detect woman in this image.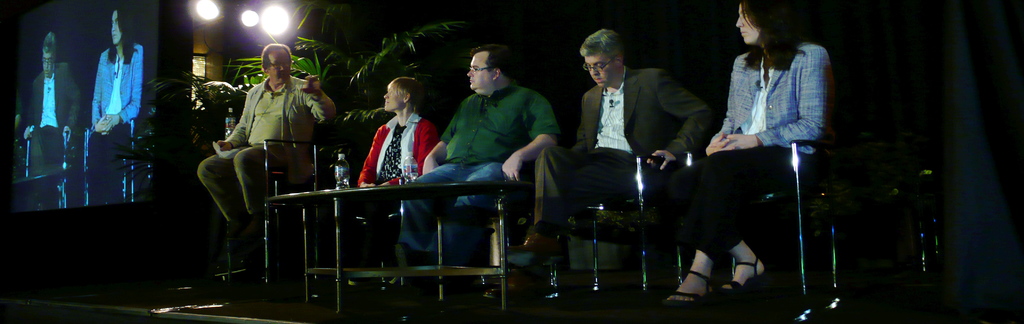
Detection: x1=84 y1=9 x2=148 y2=201.
